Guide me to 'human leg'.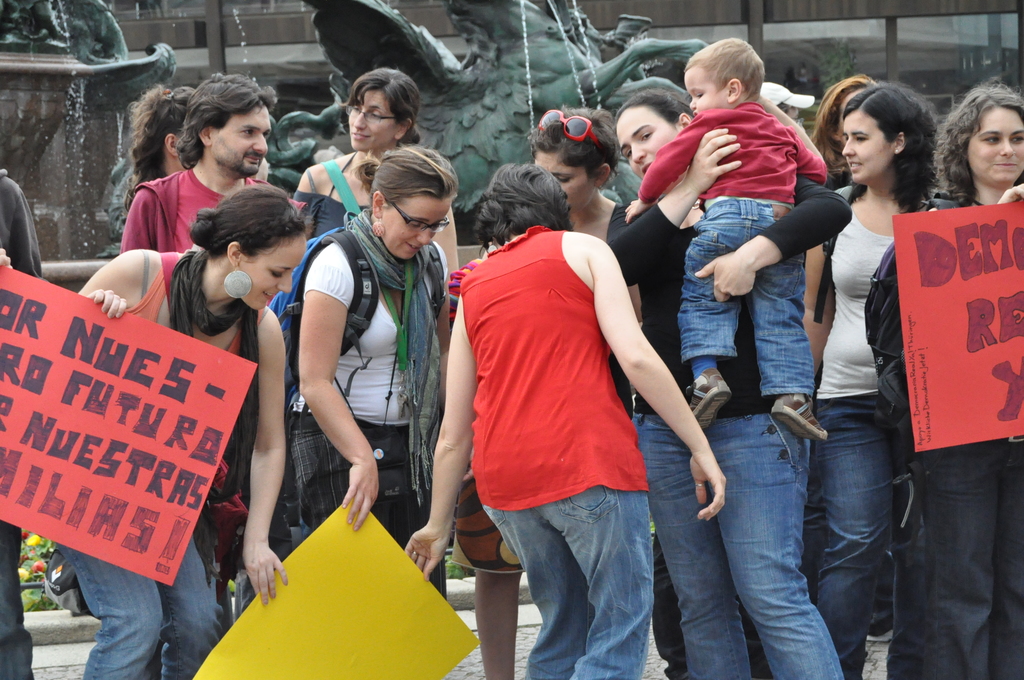
Guidance: bbox=[372, 420, 445, 587].
